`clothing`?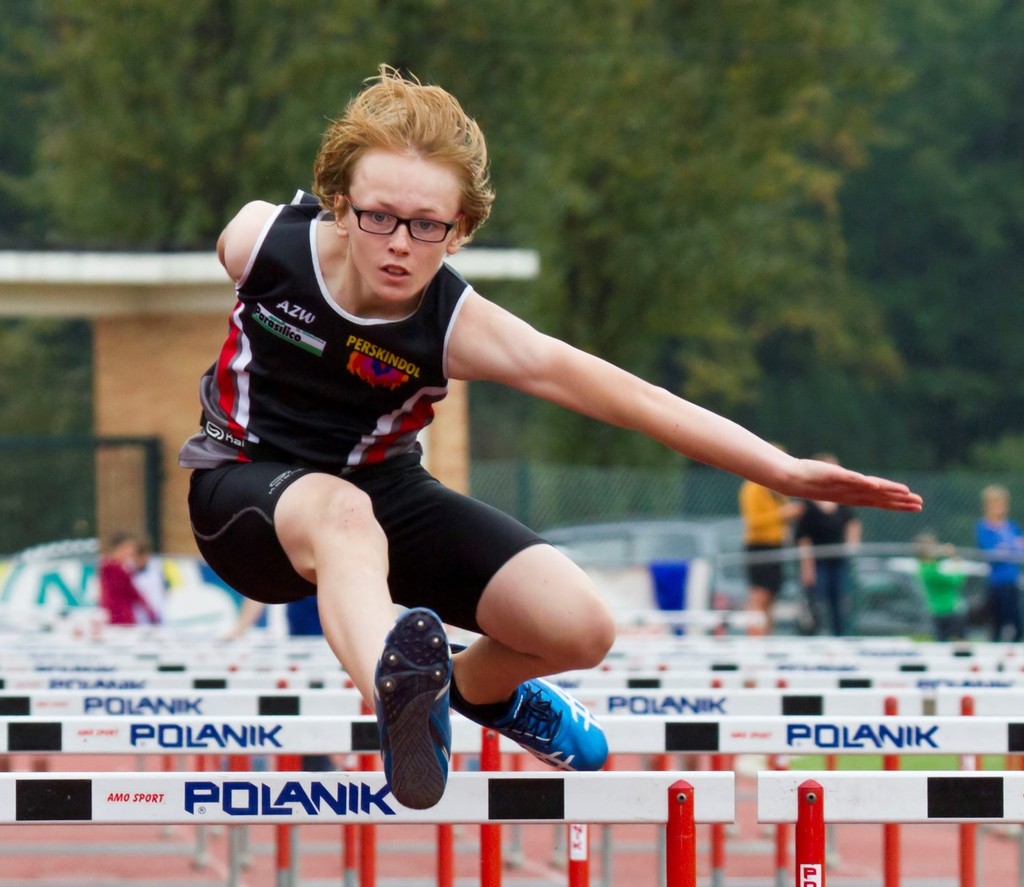
192/179/639/685
